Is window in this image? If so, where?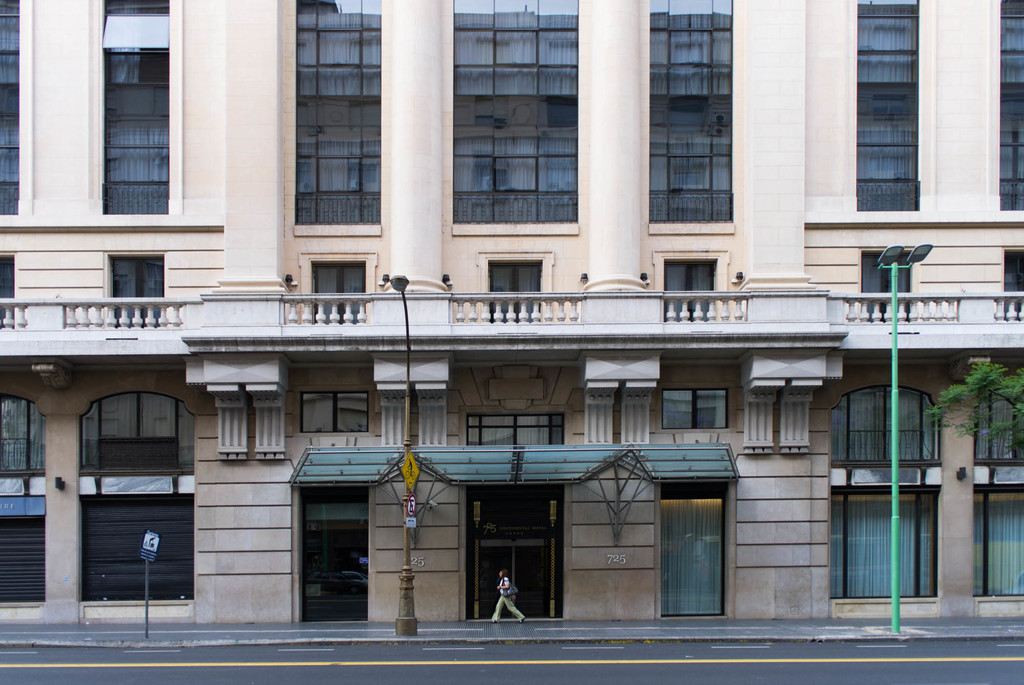
Yes, at <bbox>0, 395, 49, 471</bbox>.
